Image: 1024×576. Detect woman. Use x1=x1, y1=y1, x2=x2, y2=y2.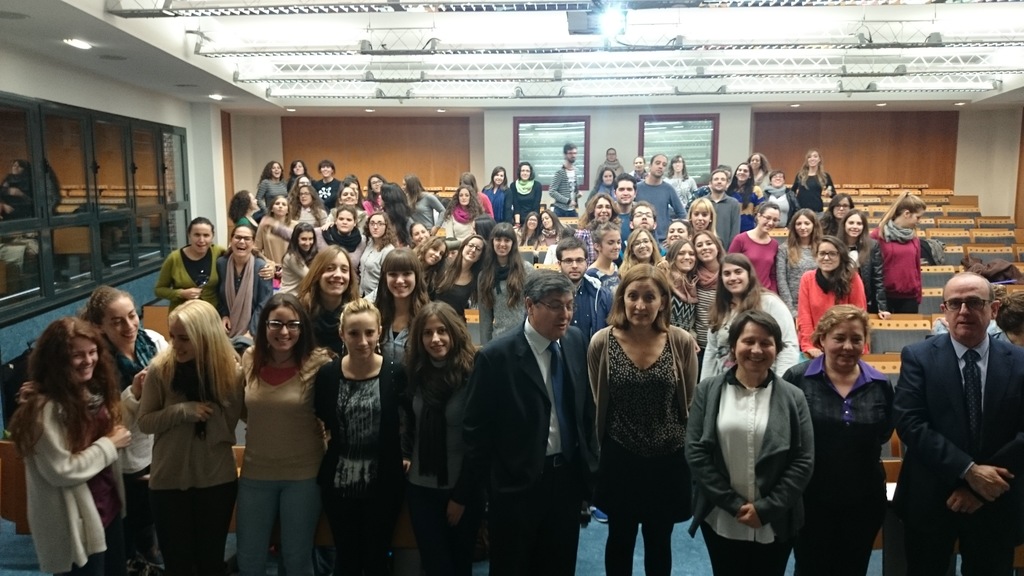
x1=662, y1=156, x2=698, y2=220.
